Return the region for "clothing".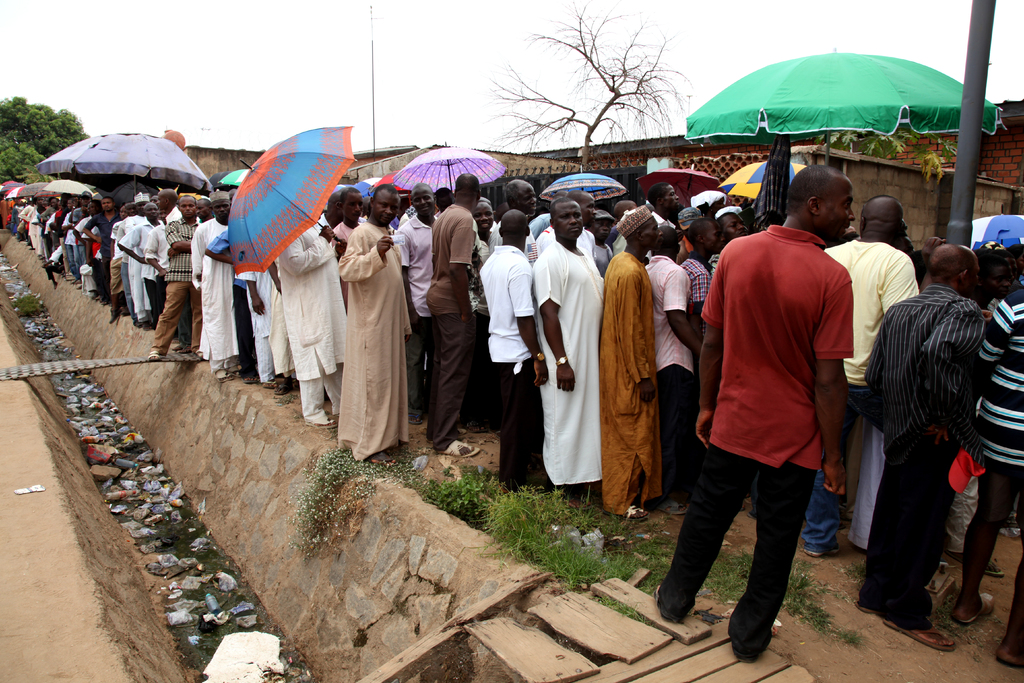
<region>321, 210, 420, 459</region>.
